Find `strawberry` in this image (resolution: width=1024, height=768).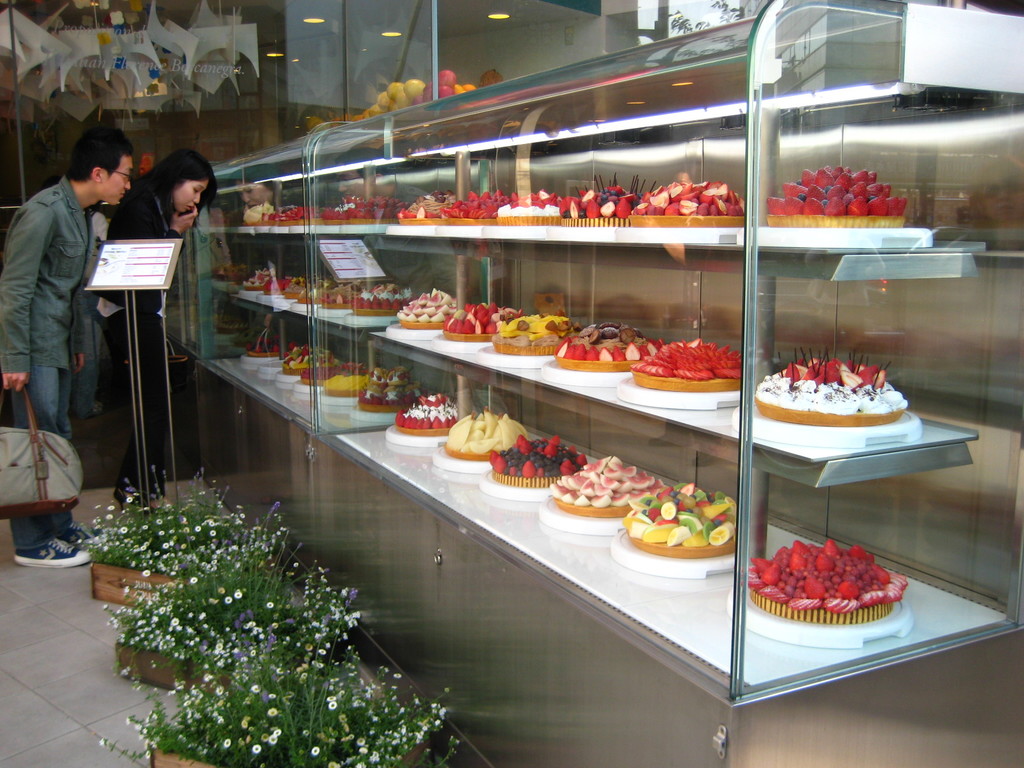
bbox=[850, 543, 867, 561].
